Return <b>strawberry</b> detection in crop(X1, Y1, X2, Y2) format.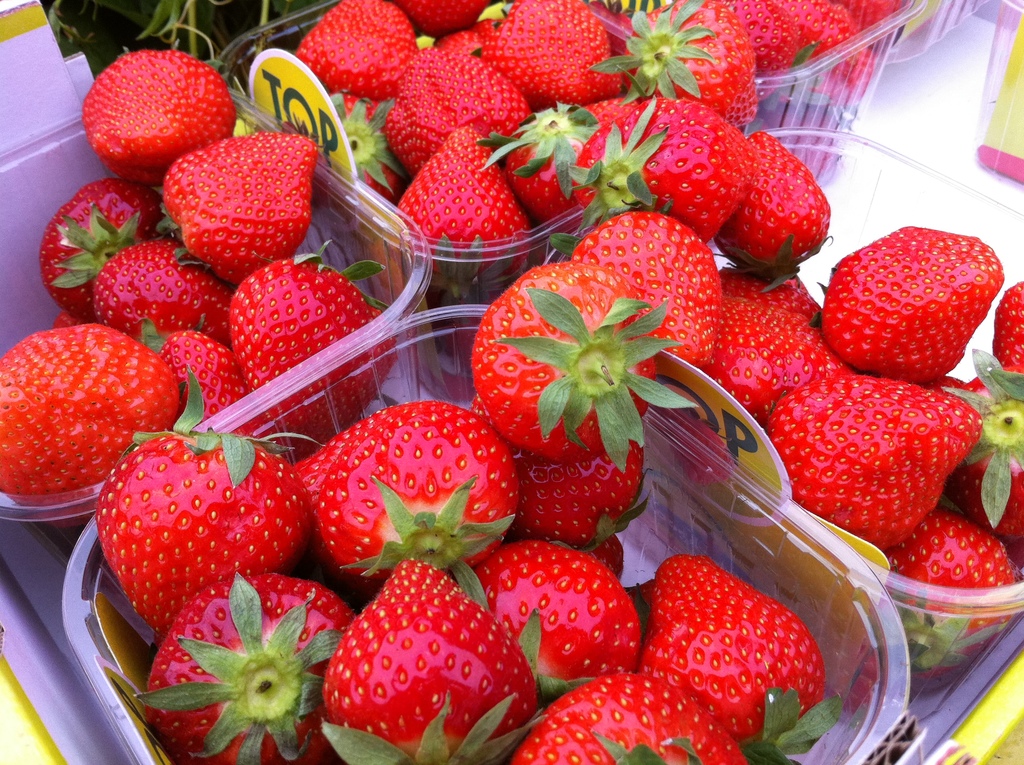
crop(95, 372, 317, 641).
